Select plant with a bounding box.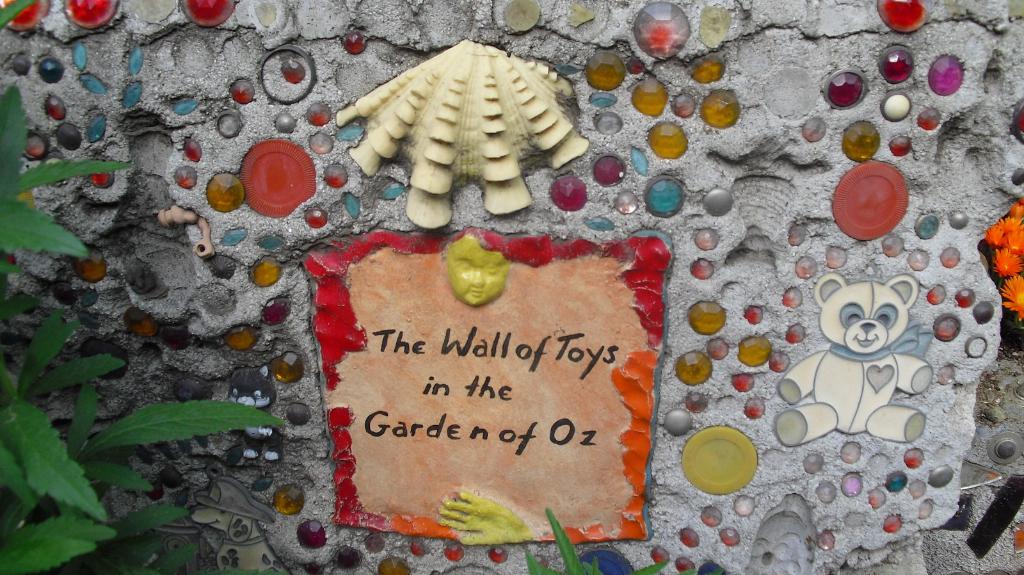
bbox=[525, 510, 698, 574].
